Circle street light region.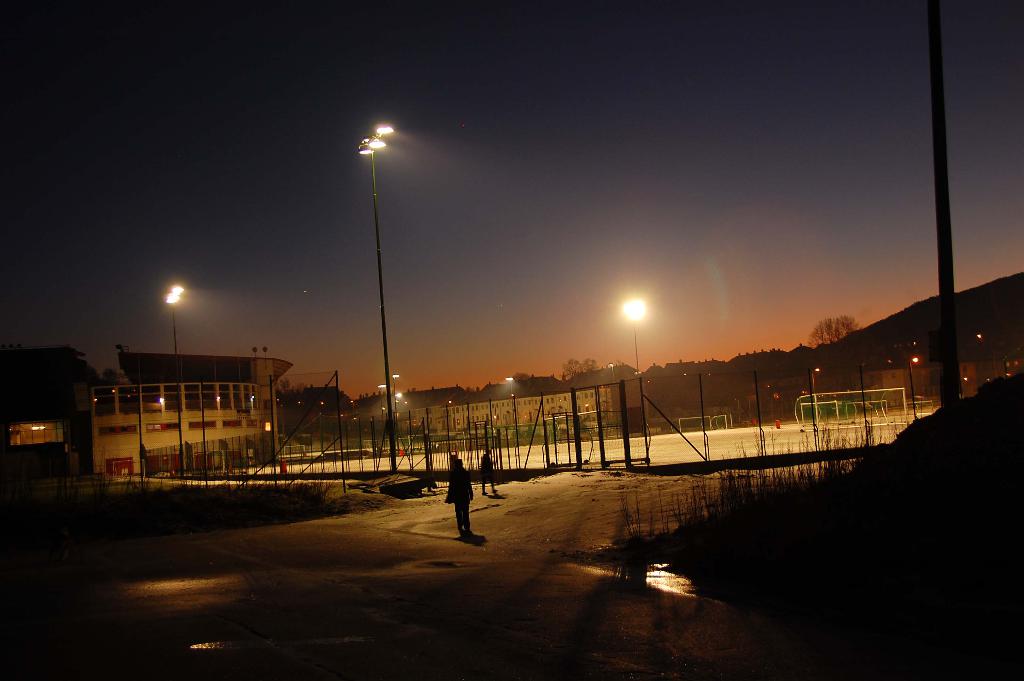
Region: bbox=(376, 382, 387, 434).
